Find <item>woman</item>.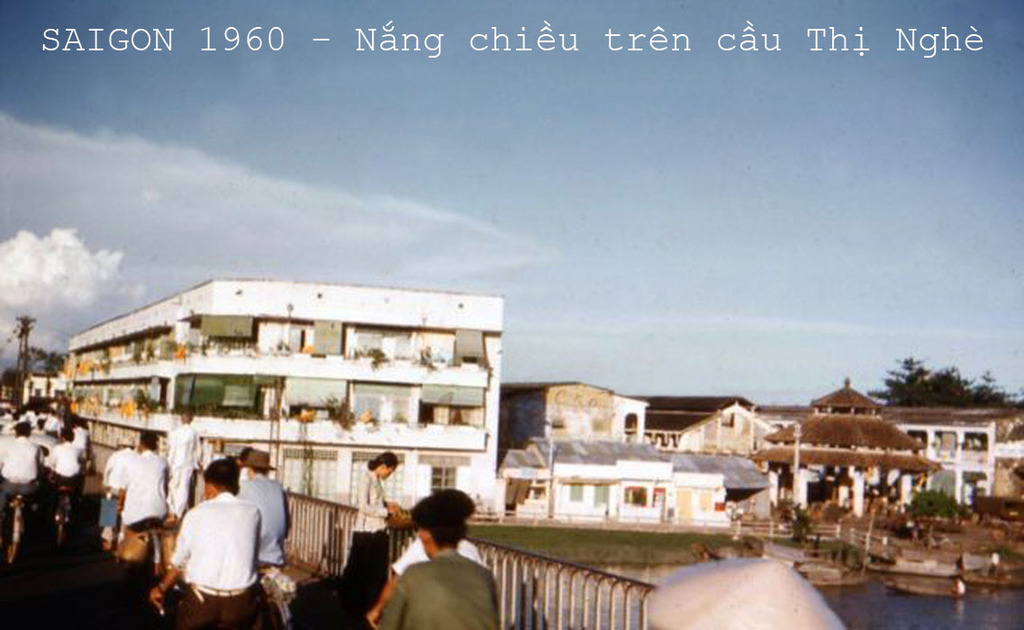
bbox=[330, 452, 403, 622].
